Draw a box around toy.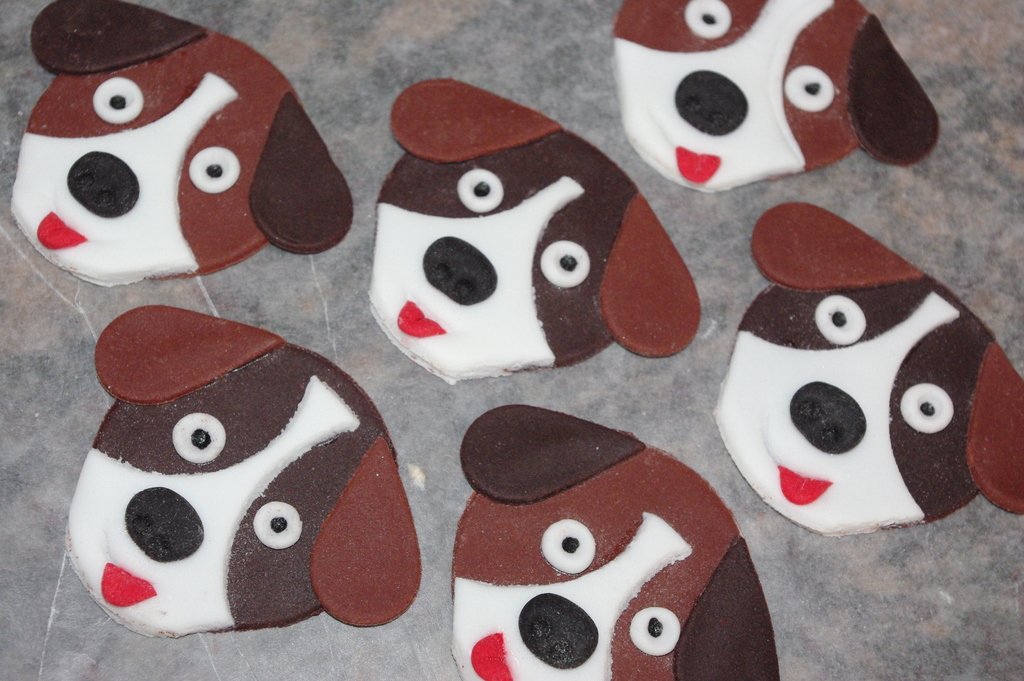
crop(716, 196, 1023, 547).
